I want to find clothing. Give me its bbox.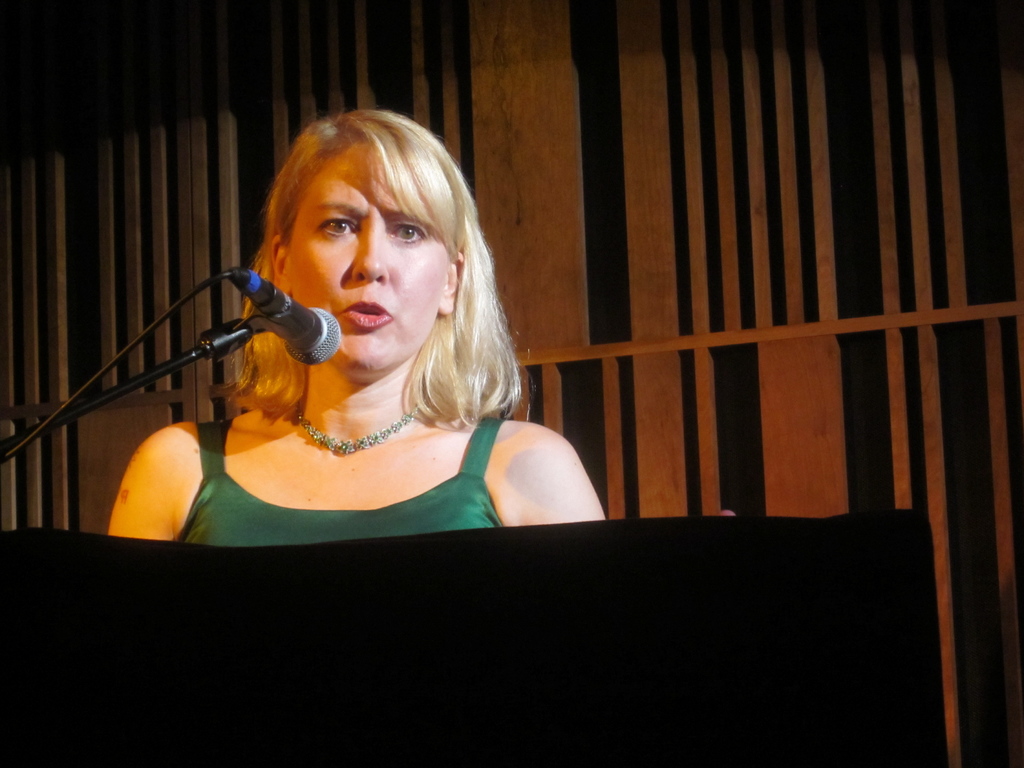
region(196, 388, 563, 518).
